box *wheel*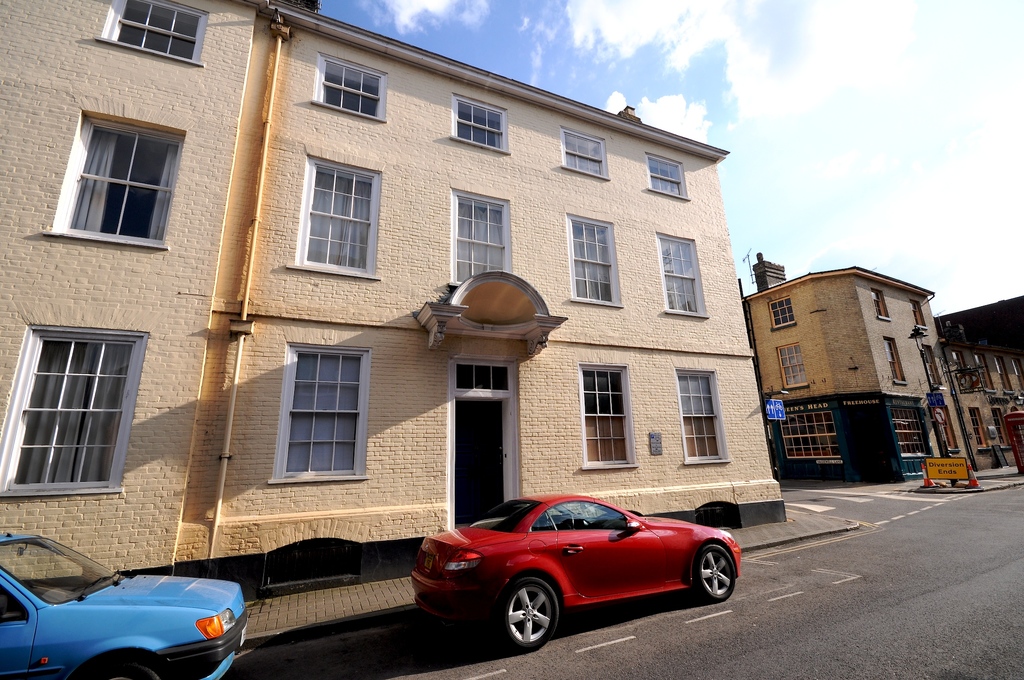
left=488, top=575, right=561, bottom=656
